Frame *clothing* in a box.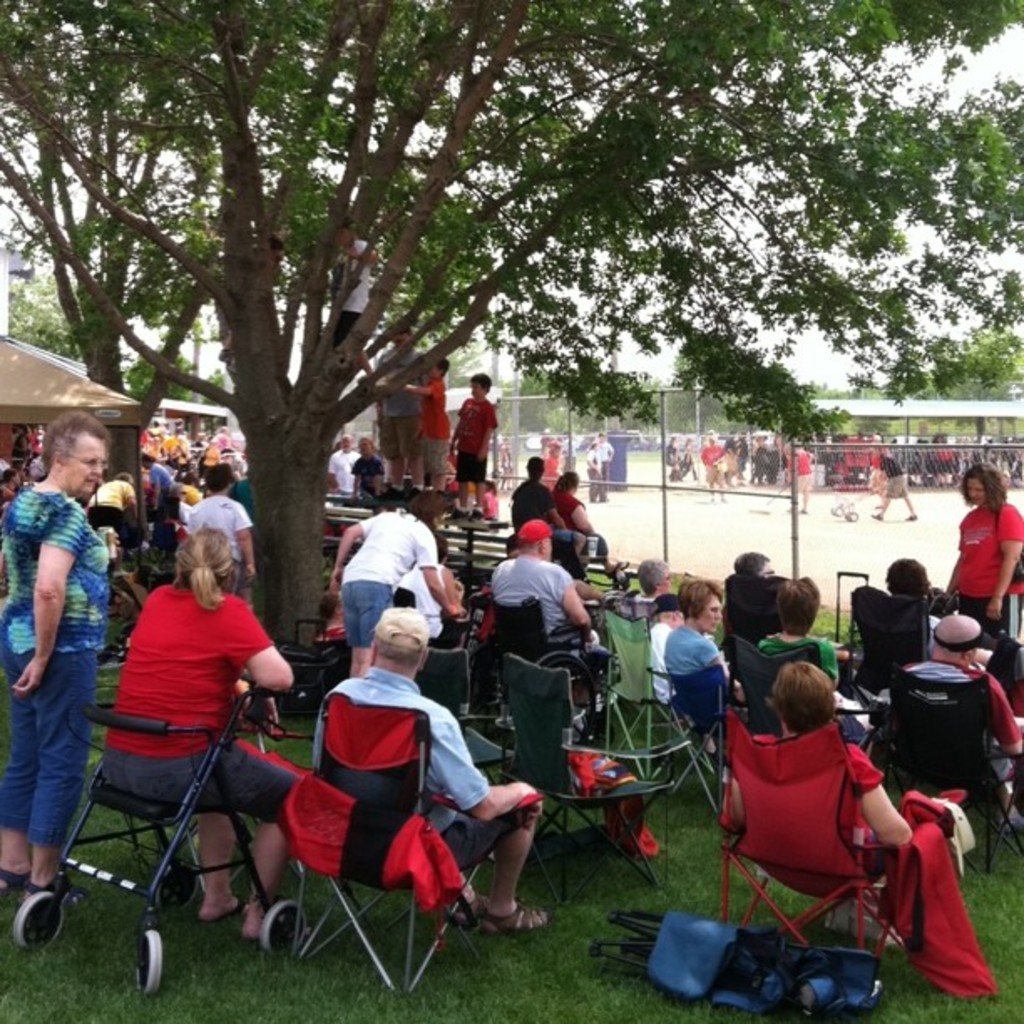
box=[545, 487, 582, 529].
